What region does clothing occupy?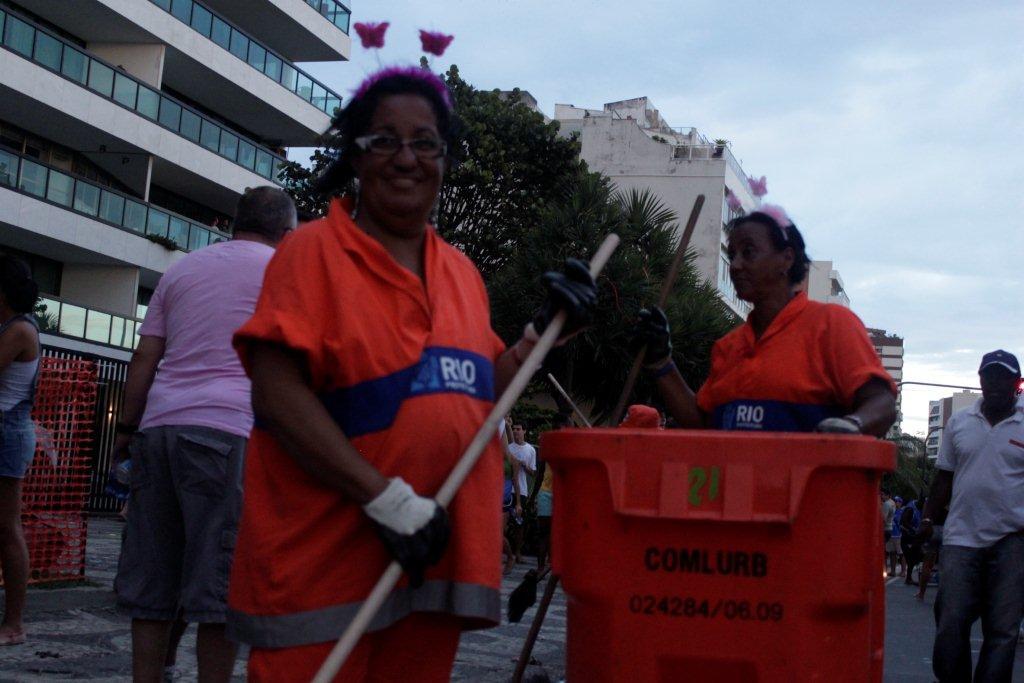
bbox=(82, 236, 263, 629).
